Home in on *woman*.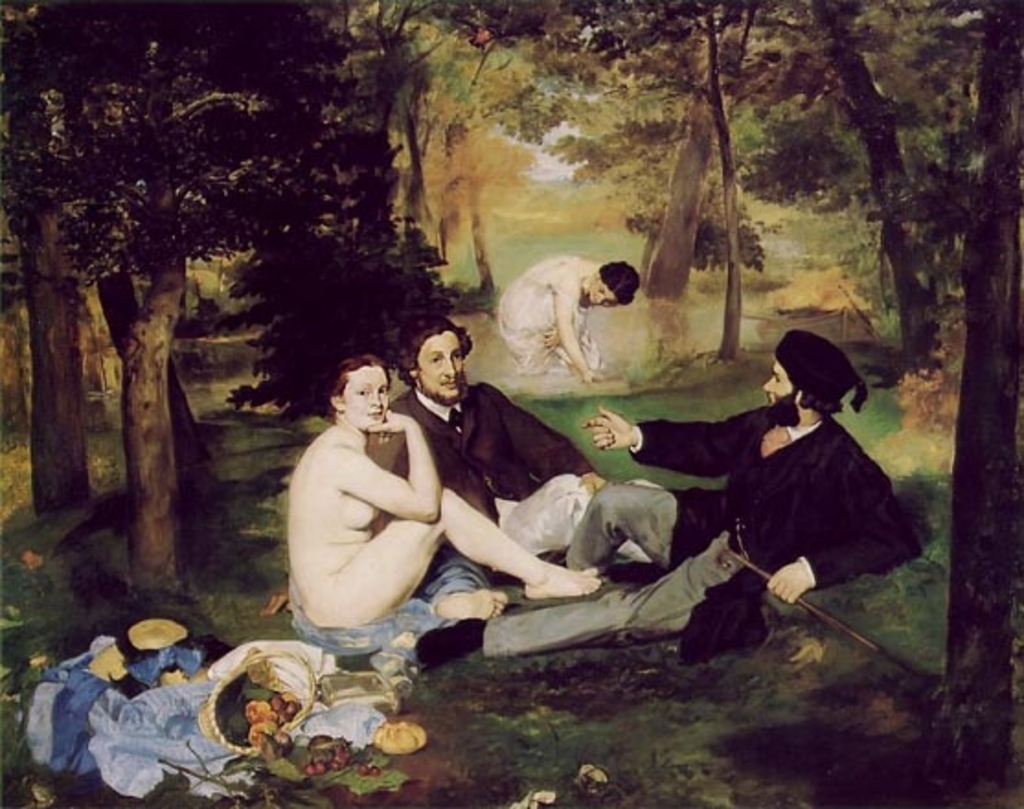
Homed in at region(496, 250, 645, 392).
